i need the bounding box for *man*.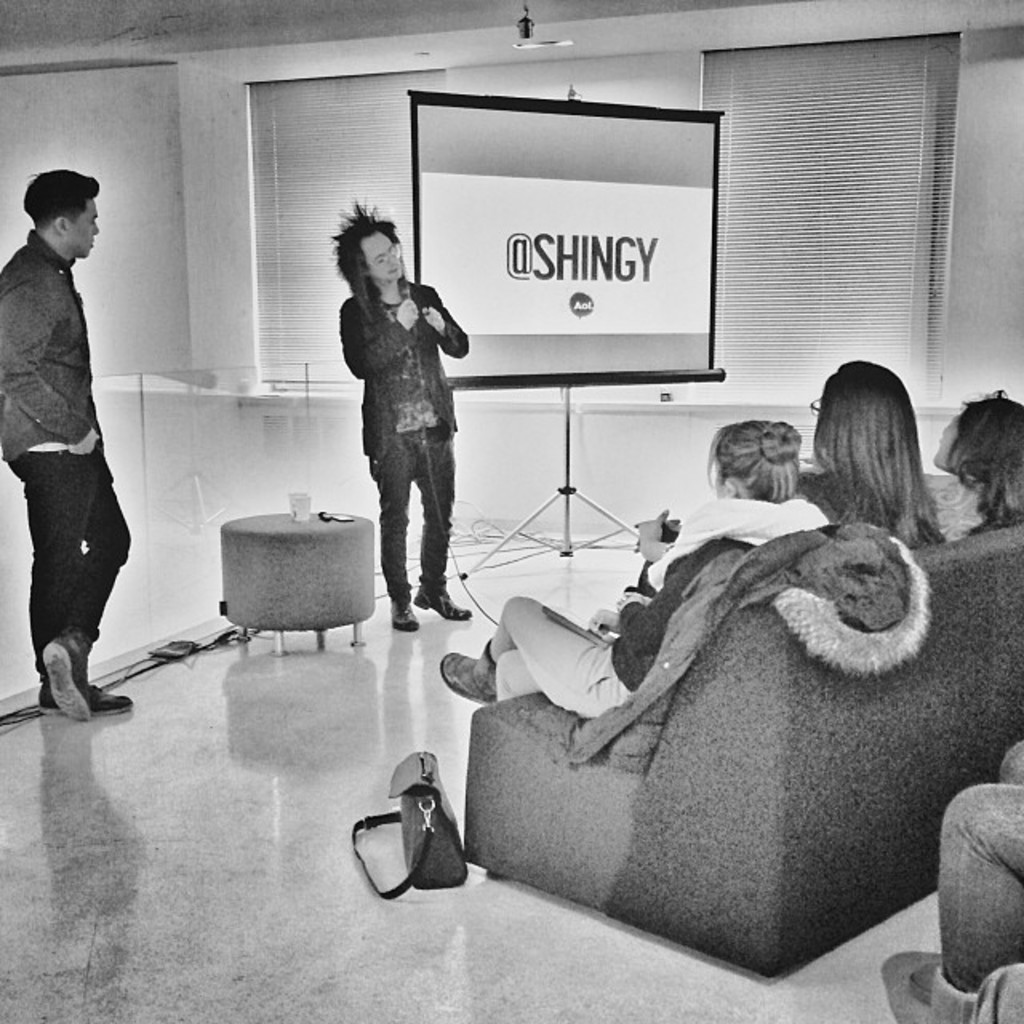
Here it is: (0, 163, 134, 728).
